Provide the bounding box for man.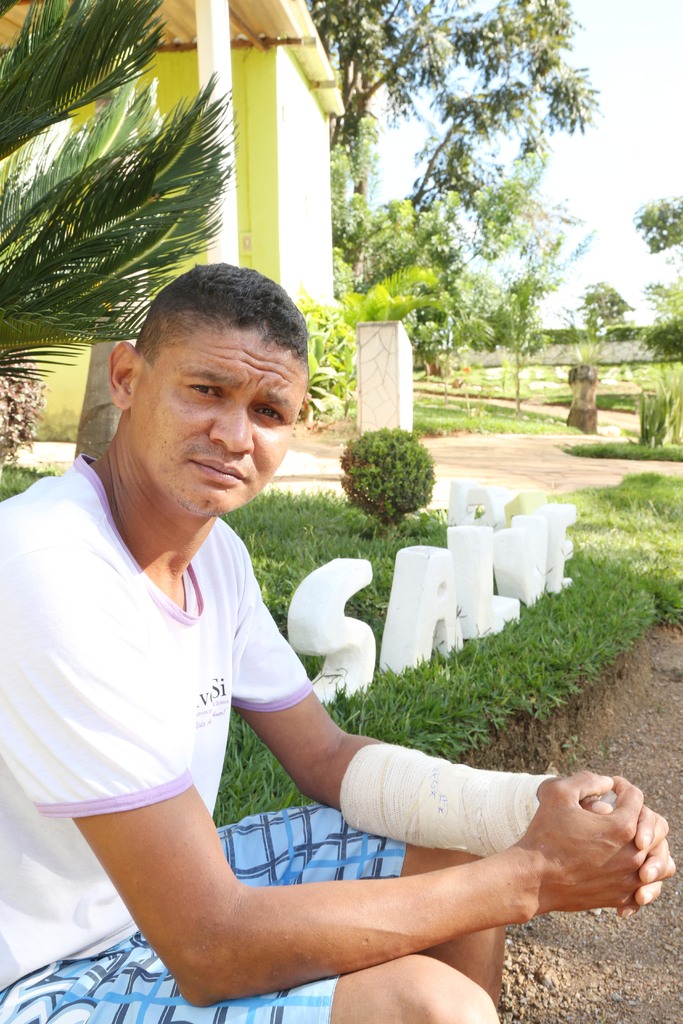
detection(6, 344, 629, 987).
